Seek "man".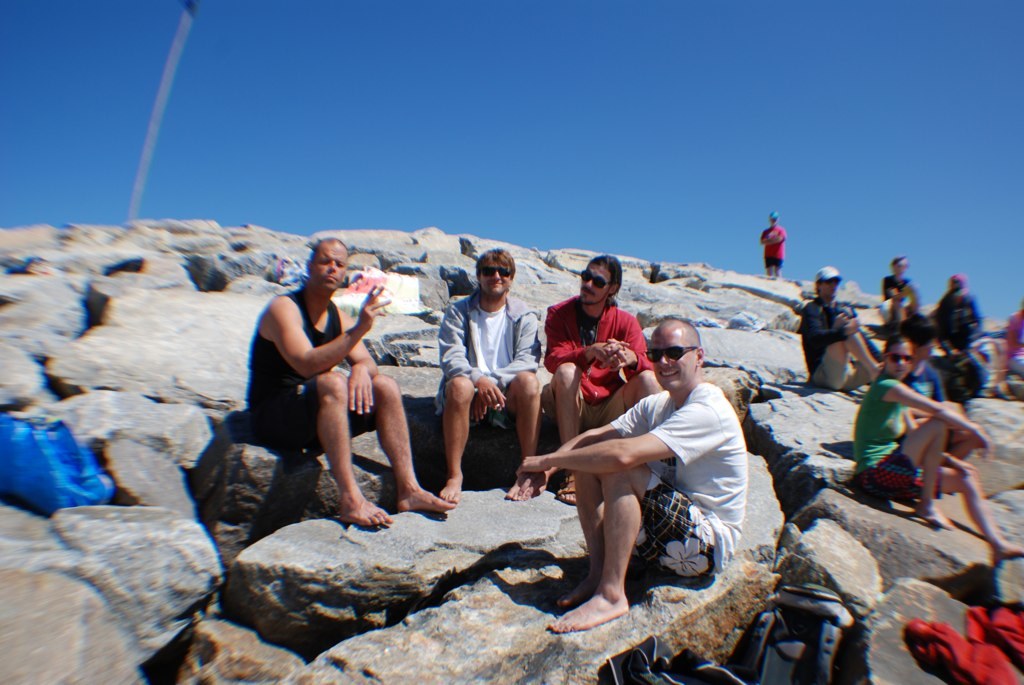
(879, 252, 932, 321).
